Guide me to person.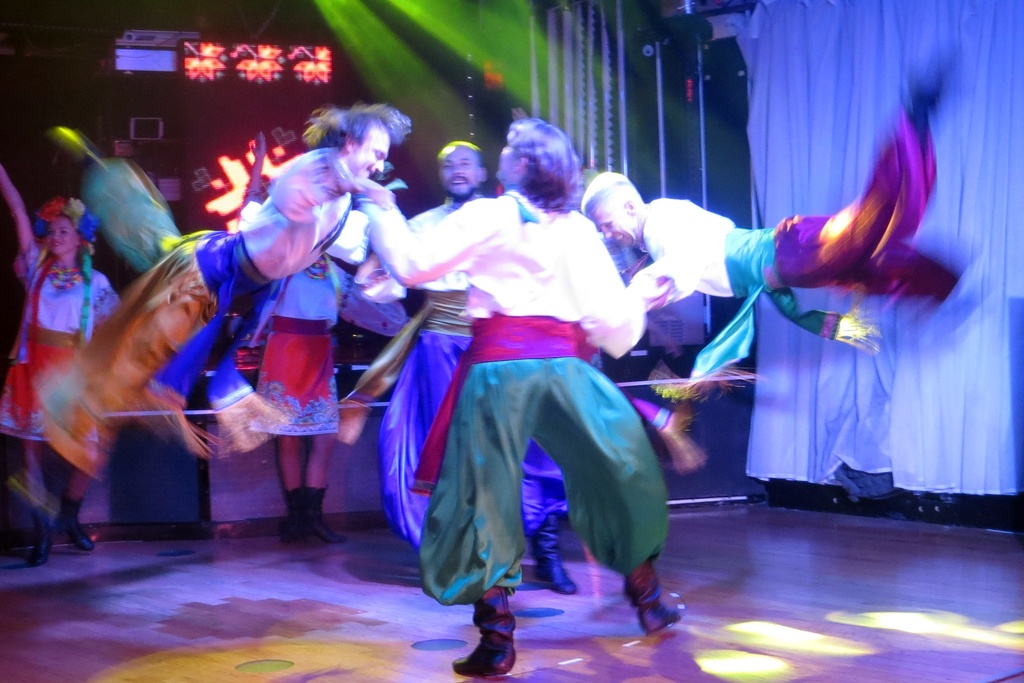
Guidance: {"left": 381, "top": 139, "right": 573, "bottom": 602}.
